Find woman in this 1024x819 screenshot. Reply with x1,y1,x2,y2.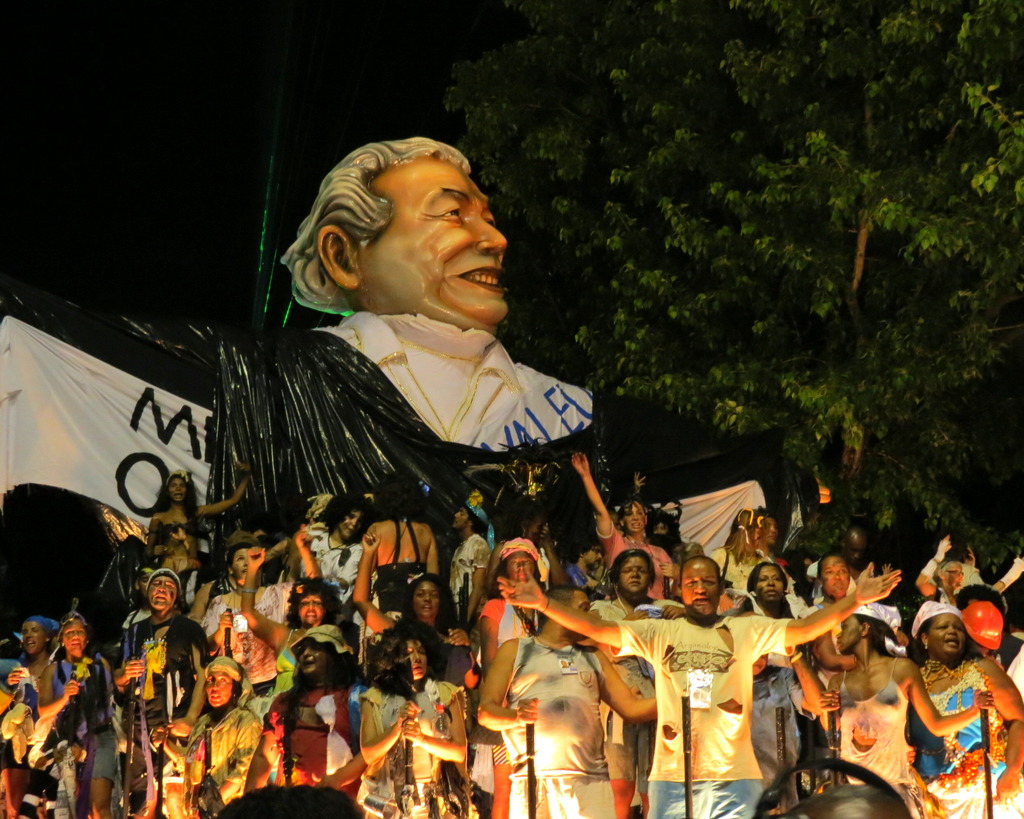
475,539,548,678.
